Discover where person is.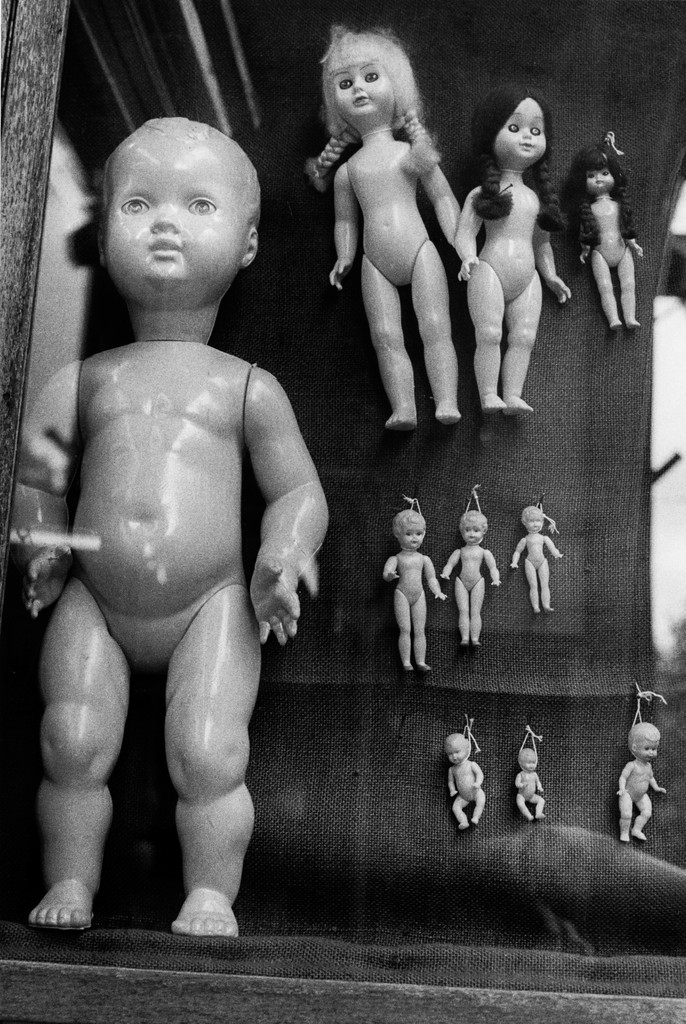
Discovered at BBox(441, 724, 490, 833).
